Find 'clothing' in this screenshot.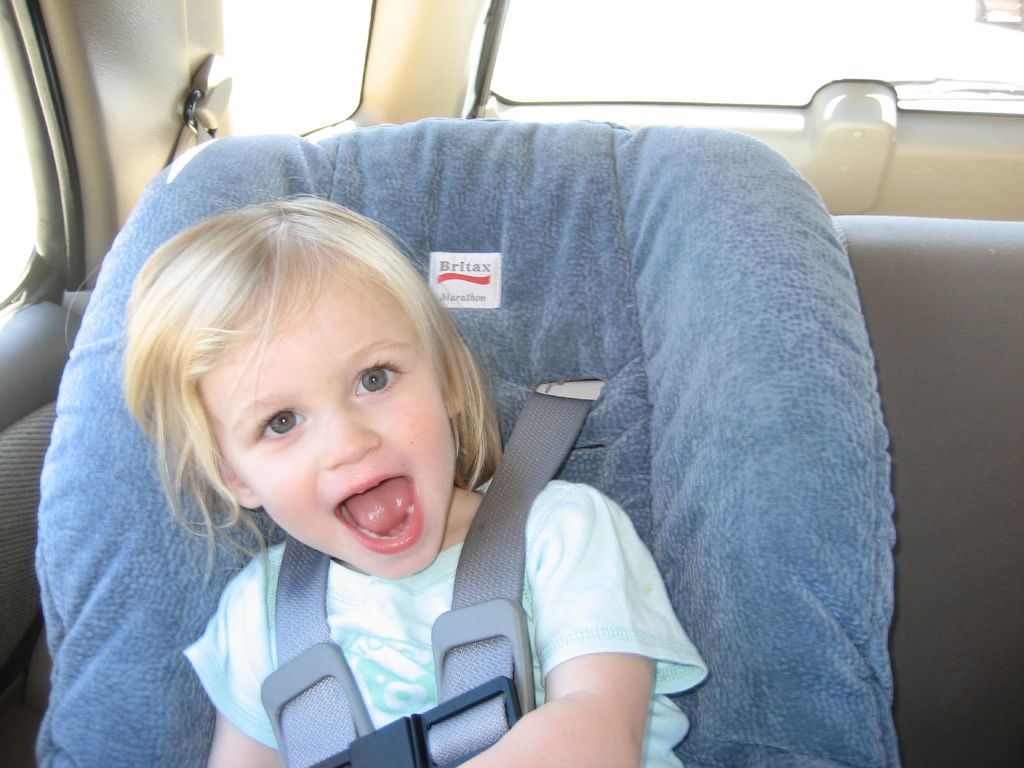
The bounding box for 'clothing' is select_region(187, 476, 707, 767).
